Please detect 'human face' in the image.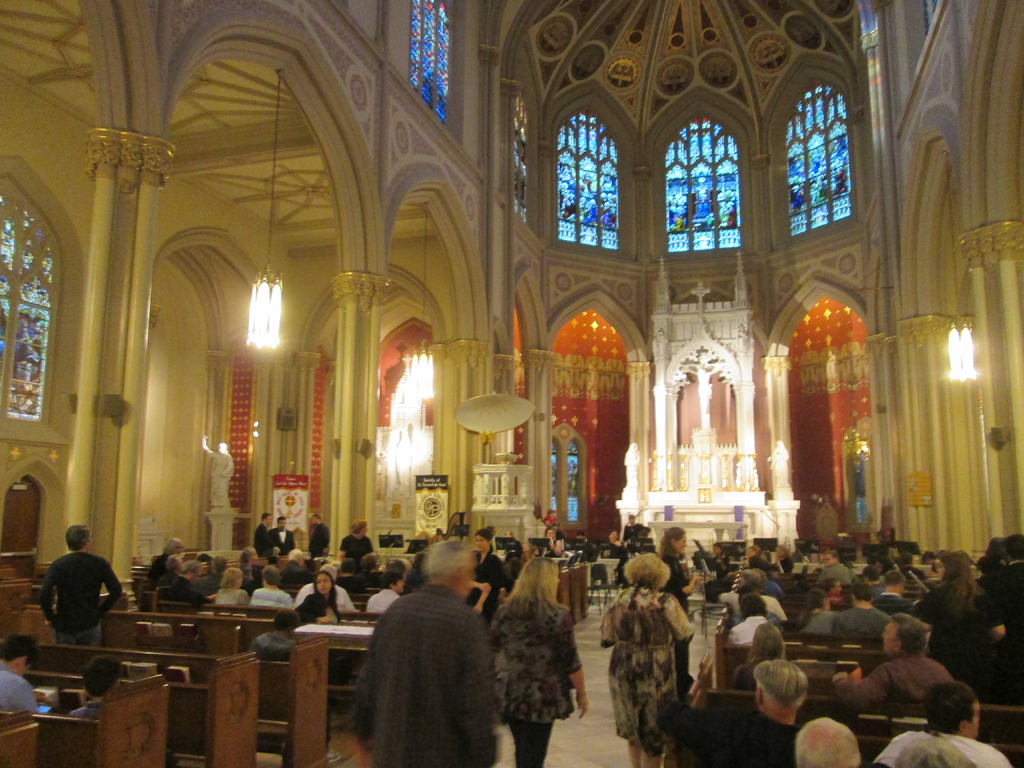
locate(824, 552, 835, 567).
